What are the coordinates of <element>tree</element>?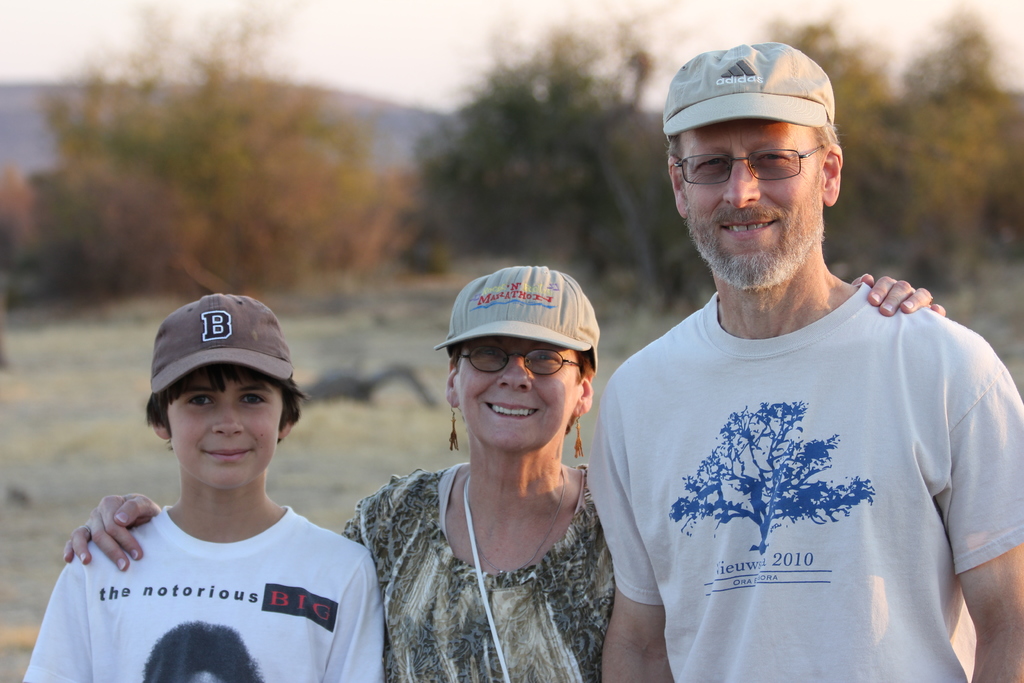
select_region(750, 0, 1023, 292).
